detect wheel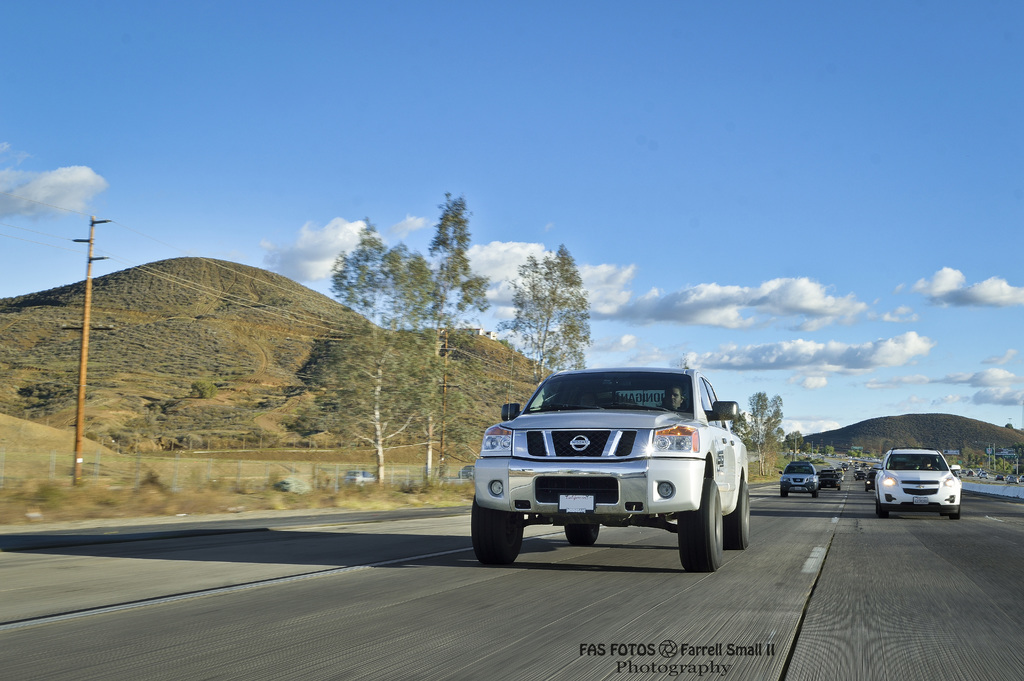
[x1=472, y1=495, x2=525, y2=566]
